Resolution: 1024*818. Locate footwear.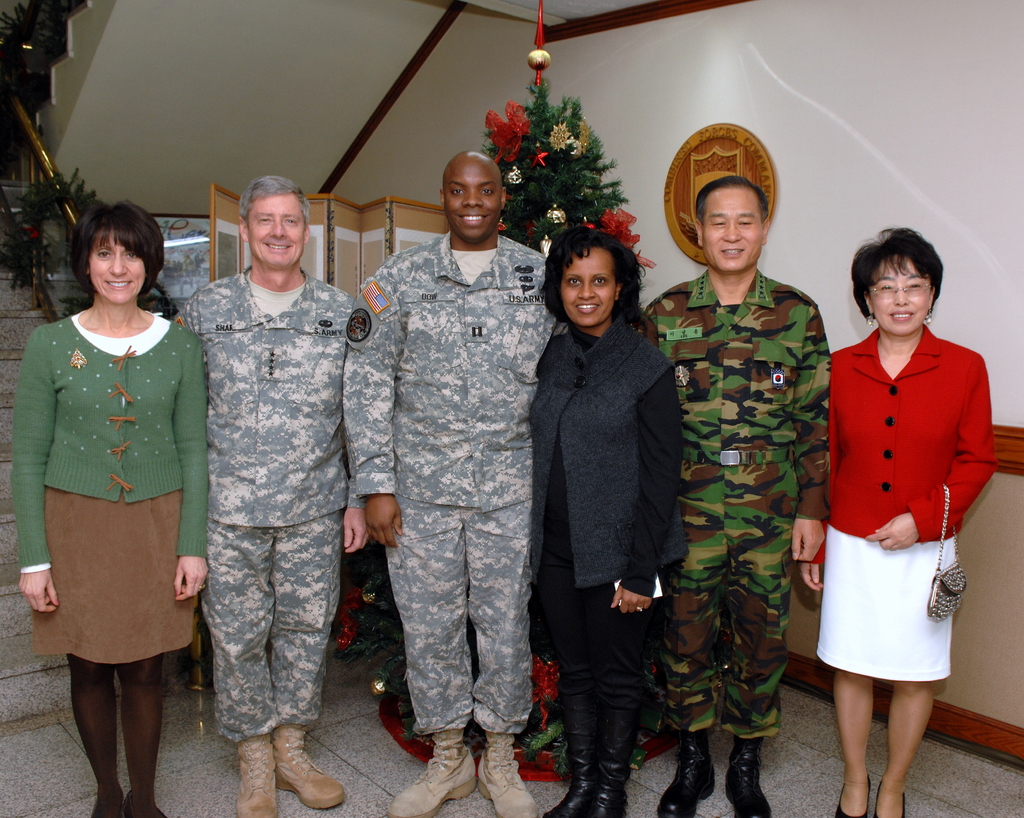
542:695:593:817.
